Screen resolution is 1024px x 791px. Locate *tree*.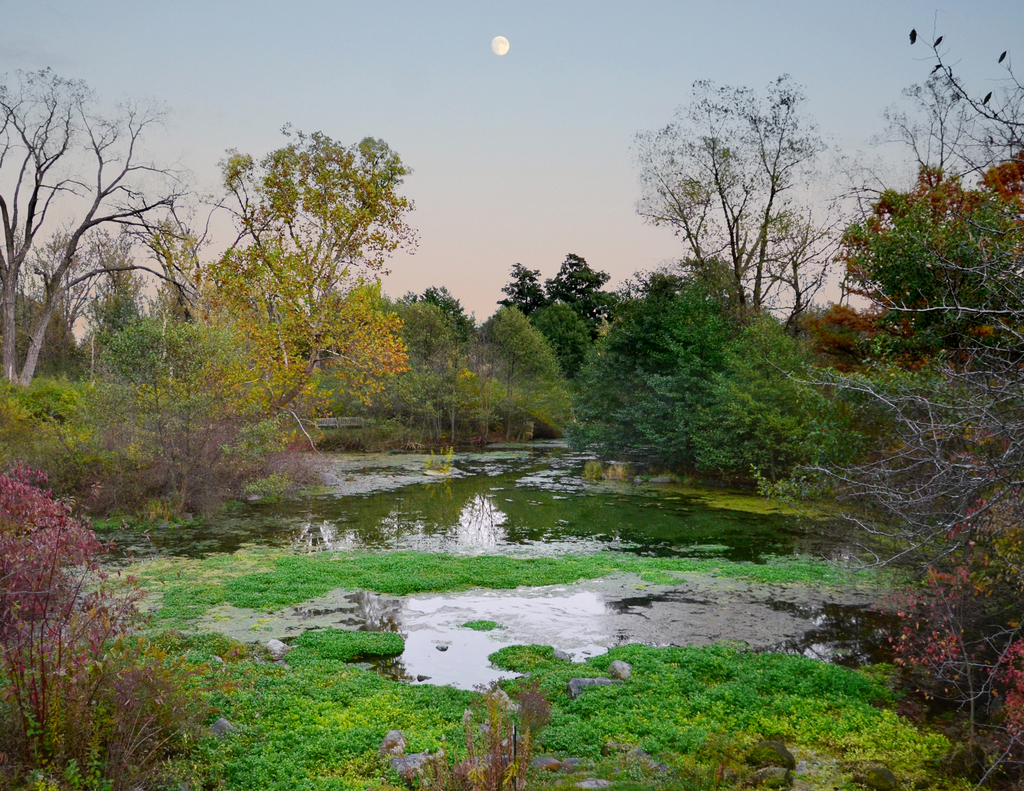
(x1=27, y1=235, x2=79, y2=372).
